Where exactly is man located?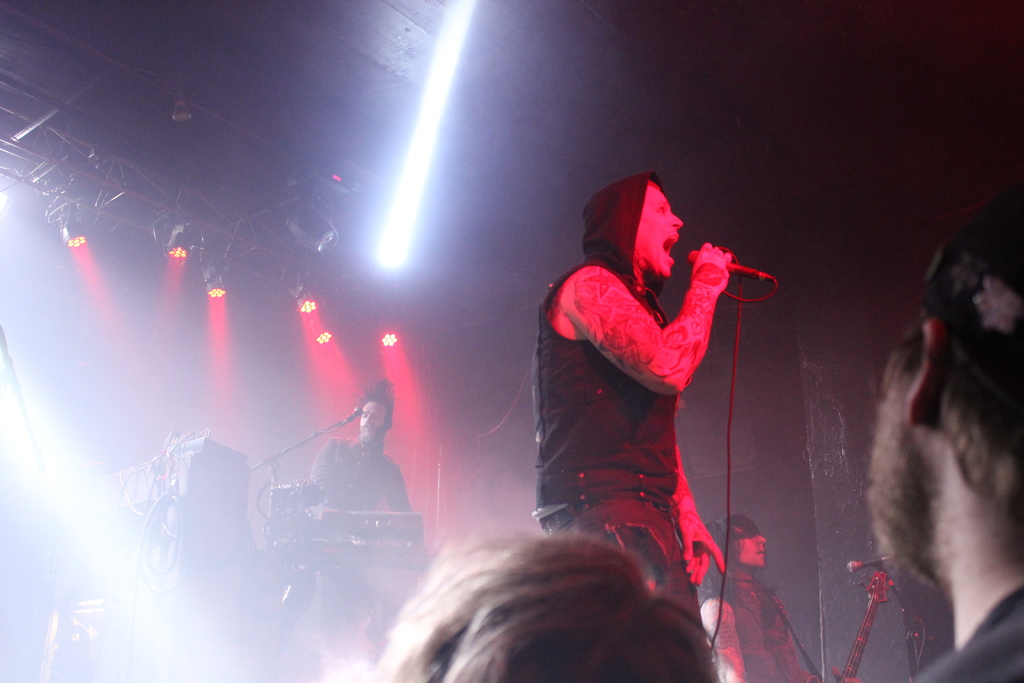
Its bounding box is 699, 516, 813, 682.
